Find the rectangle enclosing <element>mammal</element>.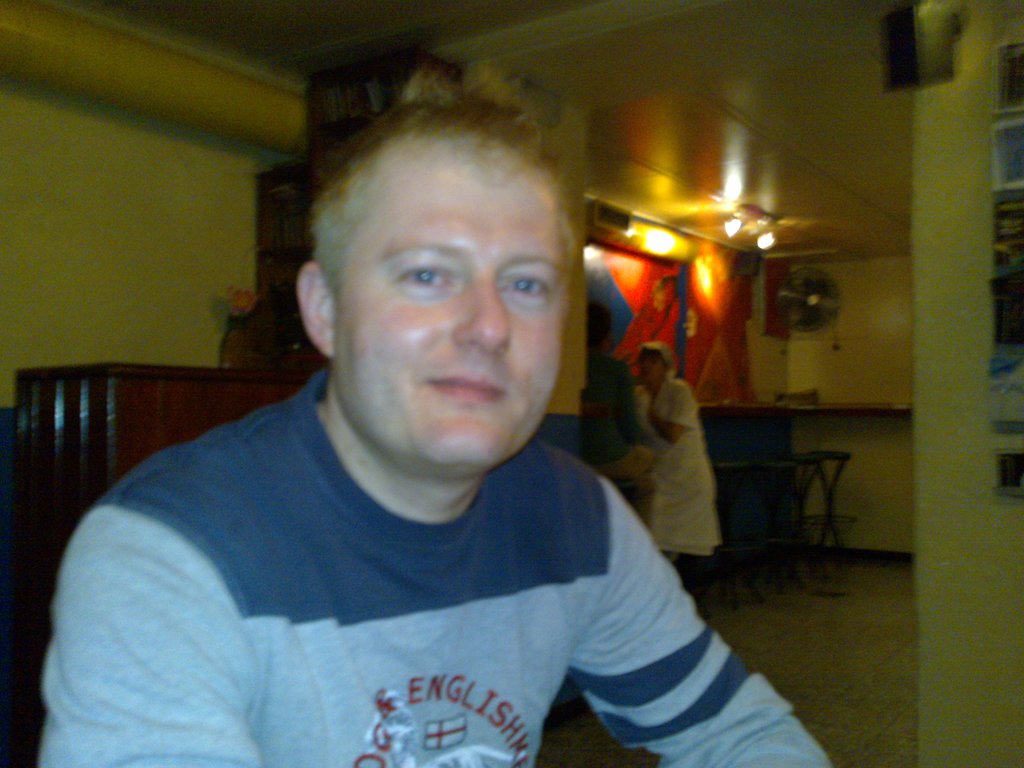
<box>29,70,858,765</box>.
